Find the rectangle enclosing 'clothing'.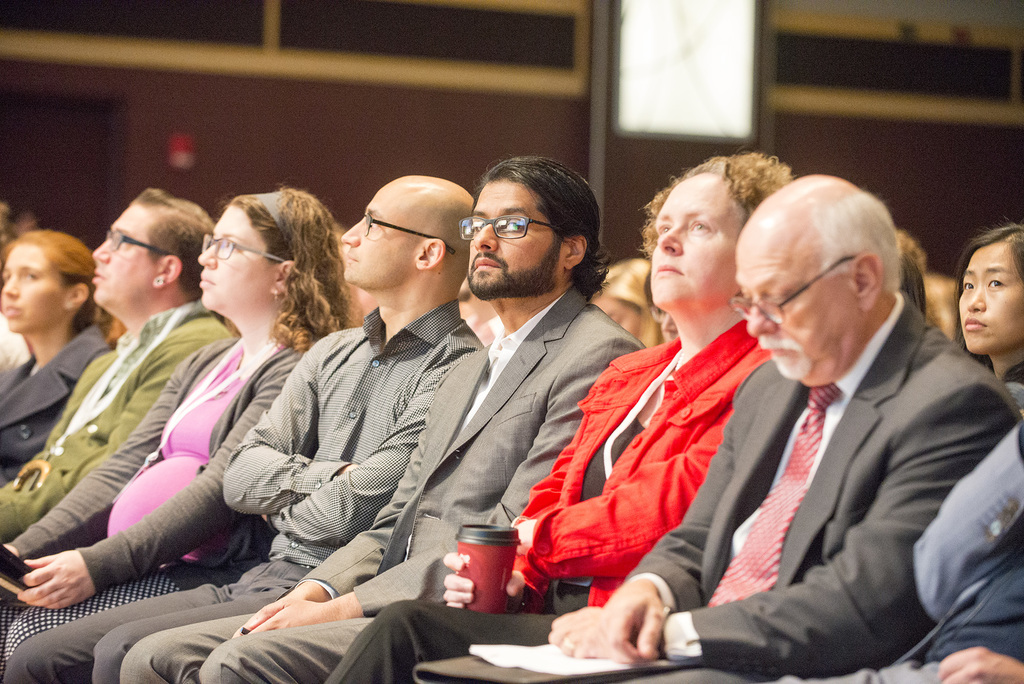
bbox(335, 312, 765, 683).
